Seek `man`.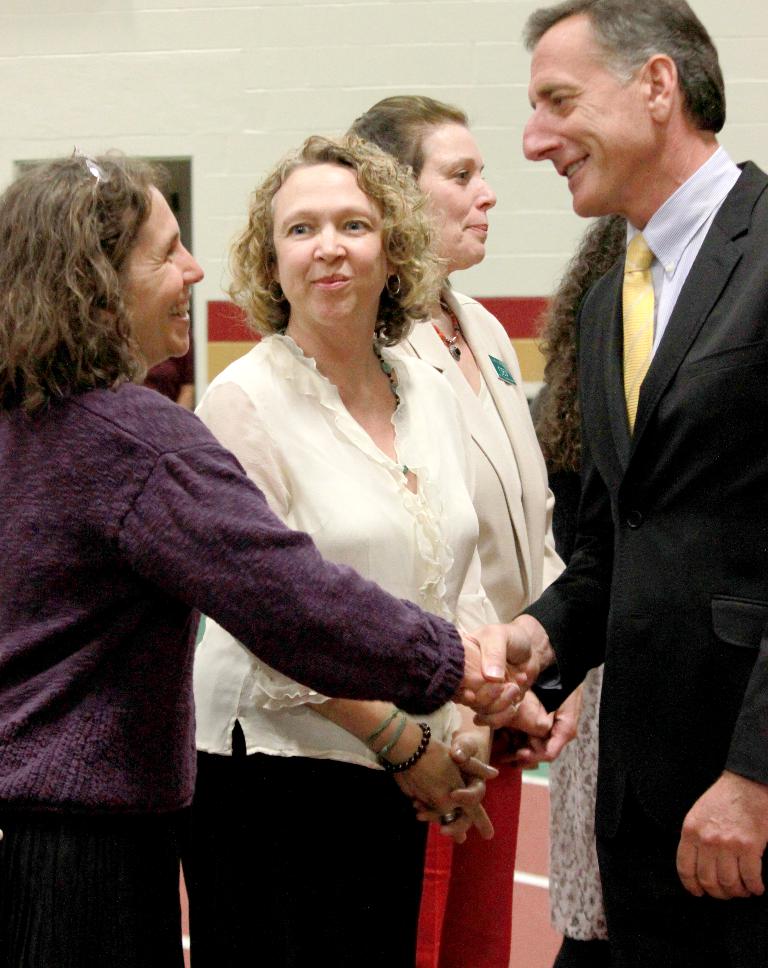
<region>515, 0, 767, 967</region>.
